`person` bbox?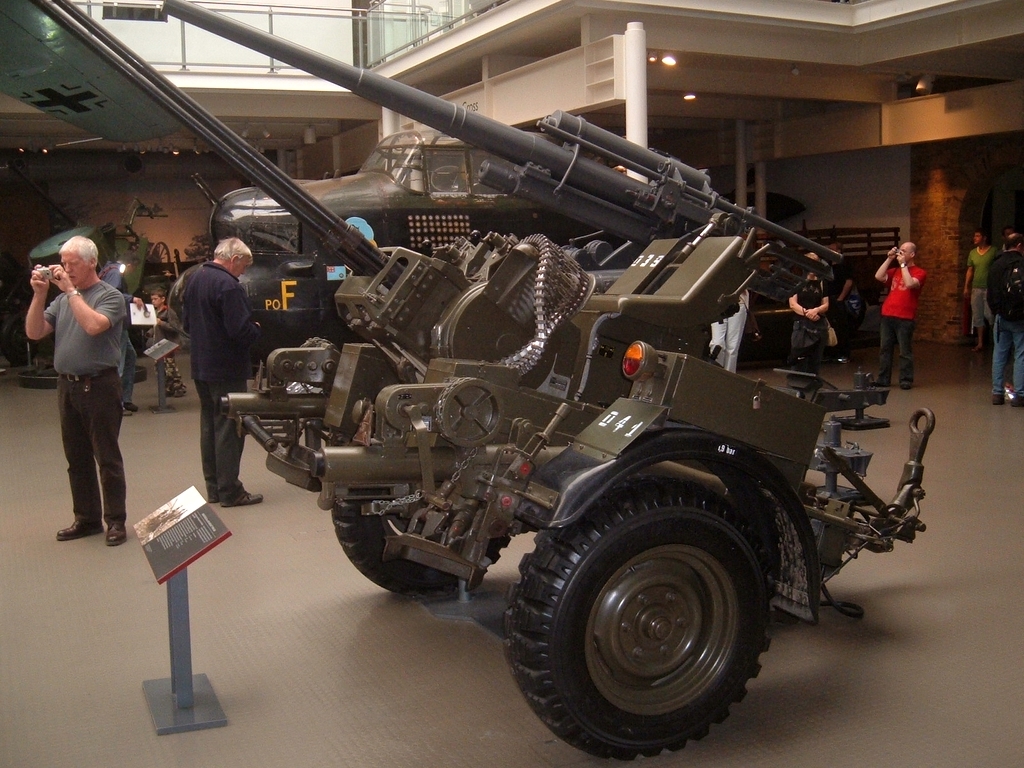
[27, 237, 124, 540]
